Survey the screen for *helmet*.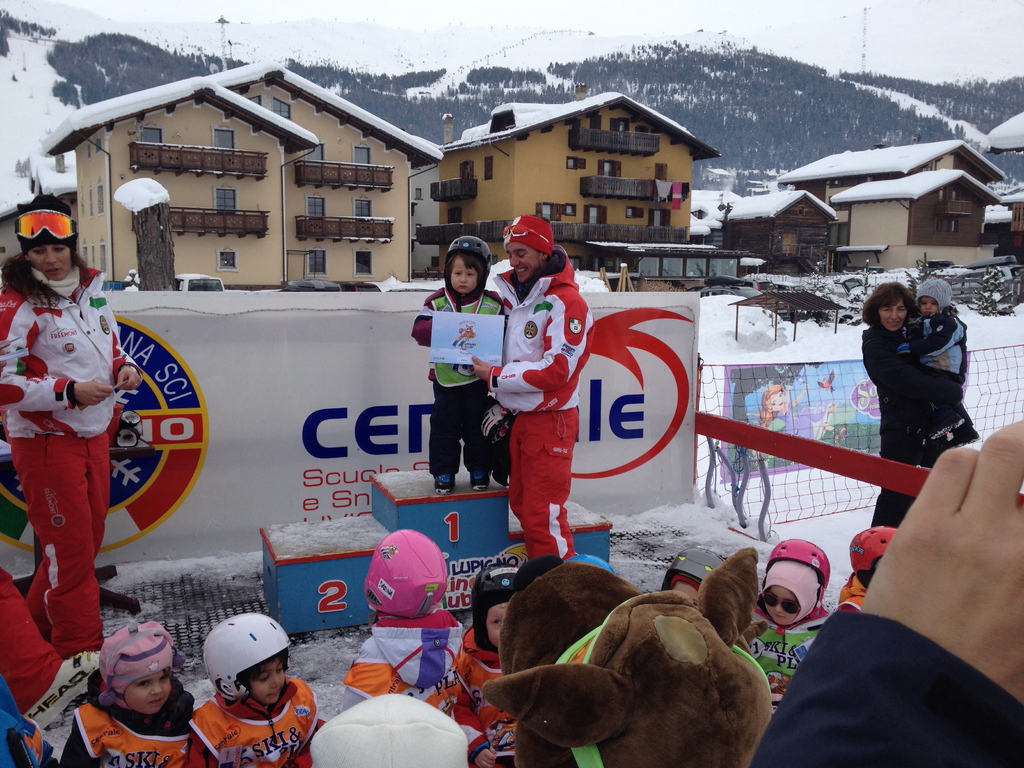
Survey found: (x1=657, y1=544, x2=733, y2=613).
